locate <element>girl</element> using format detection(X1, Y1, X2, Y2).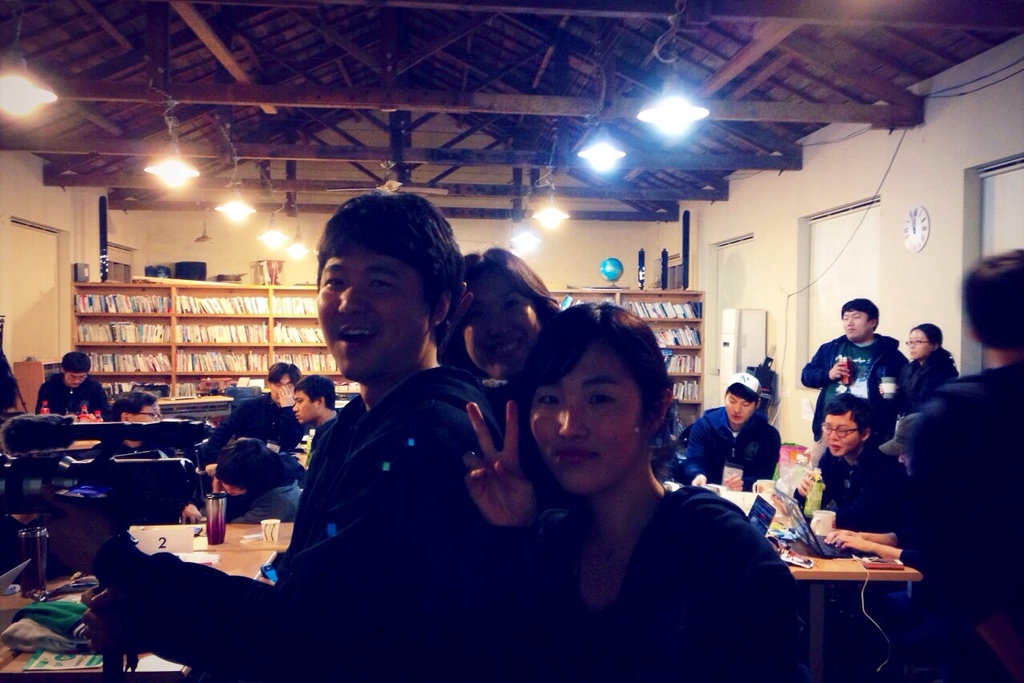
detection(465, 299, 810, 682).
